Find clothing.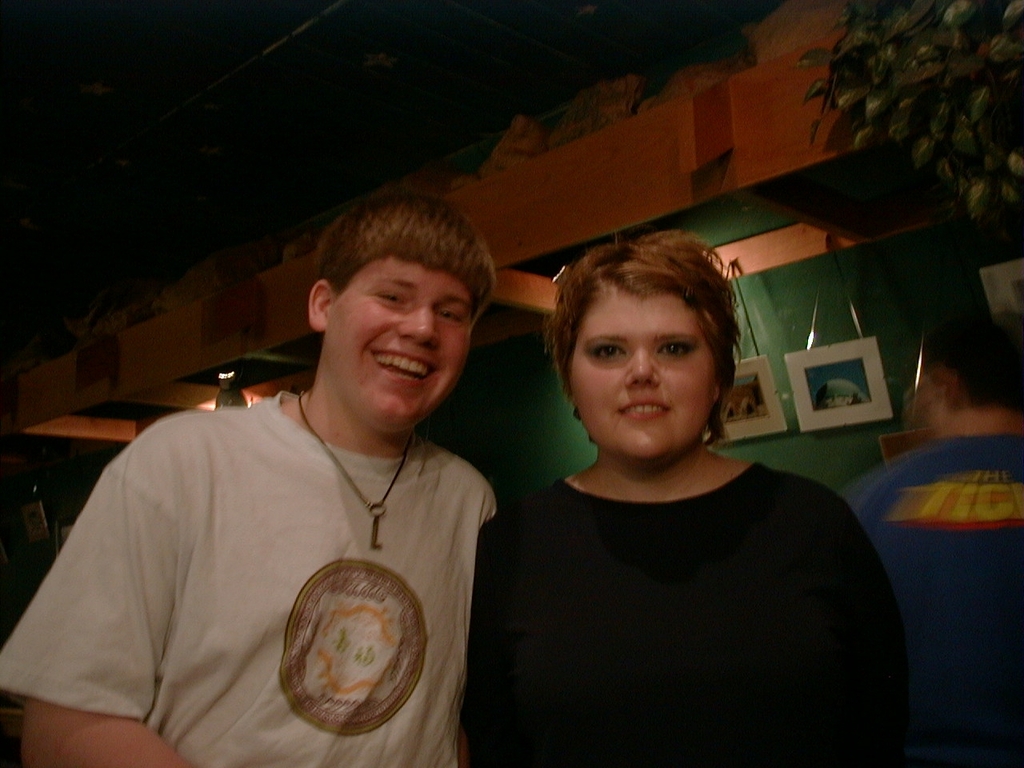
(left=848, top=432, right=1018, bottom=764).
